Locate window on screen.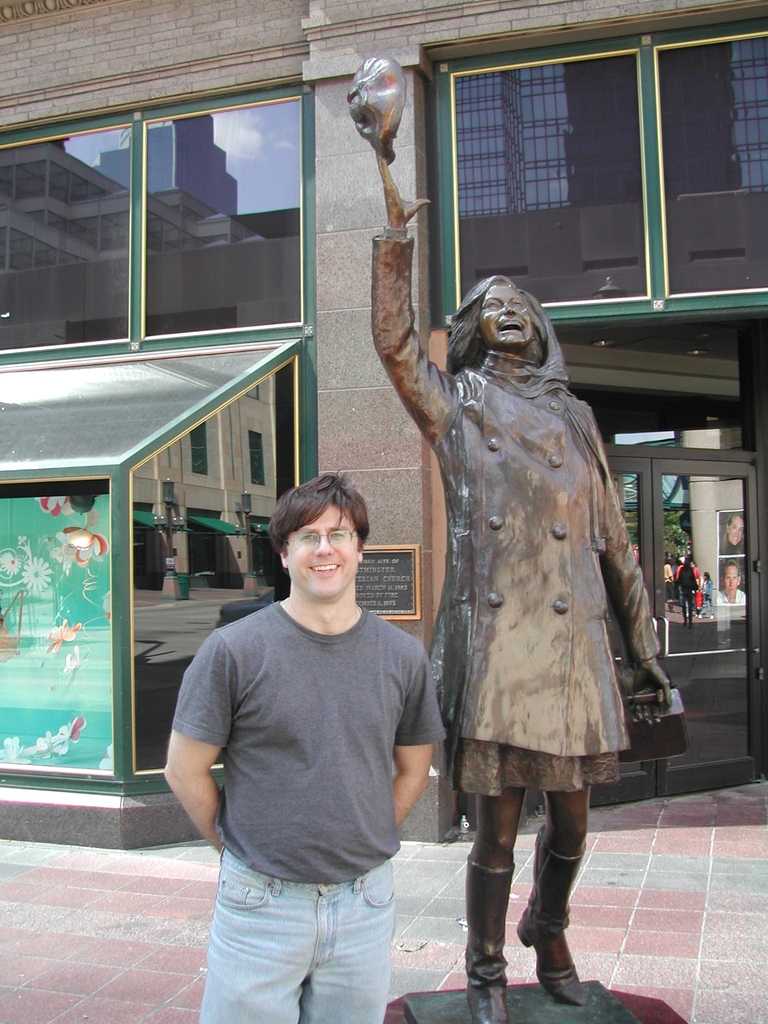
On screen at l=420, t=8, r=767, b=323.
